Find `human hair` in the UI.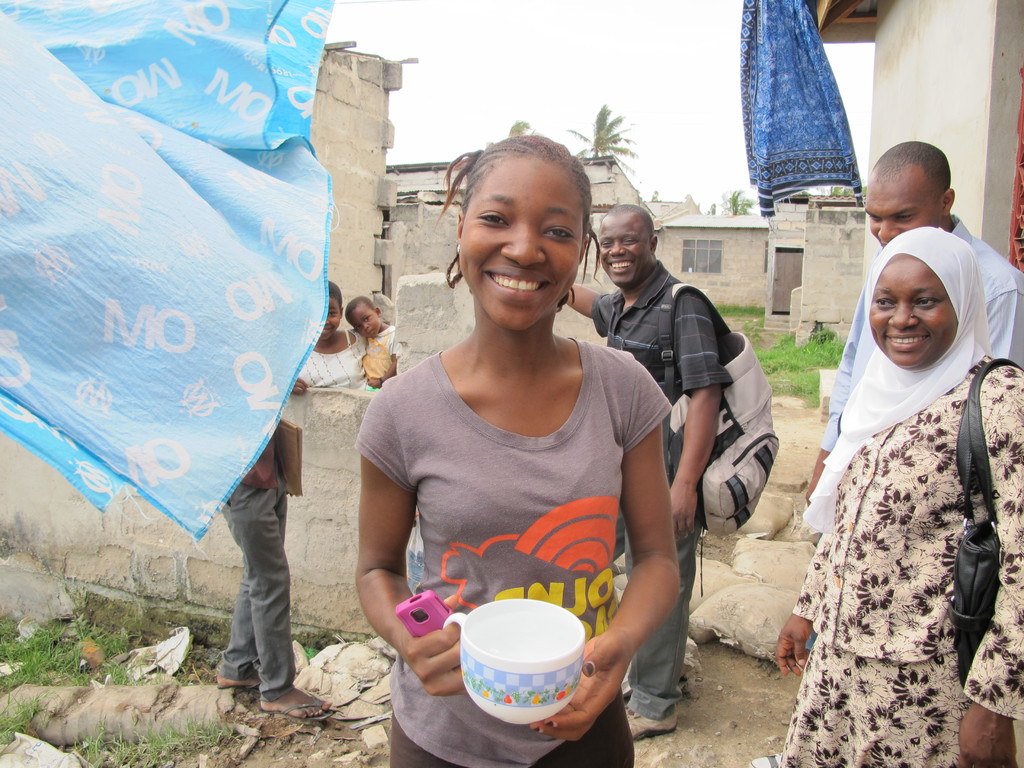
UI element at 329:280:345:316.
